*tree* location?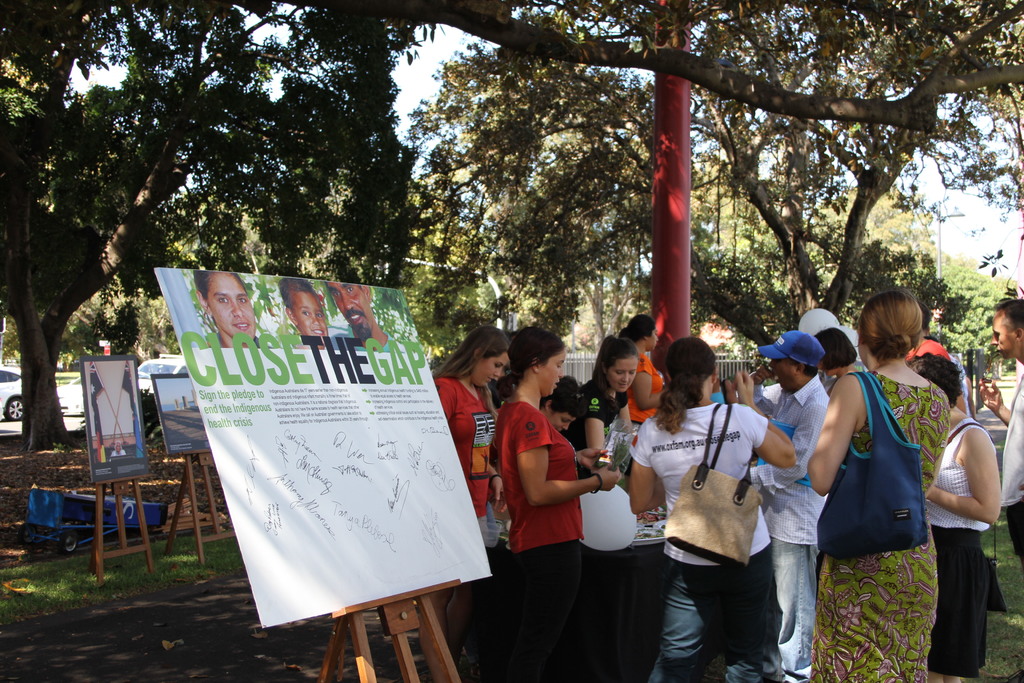
pyautogui.locateOnScreen(405, 0, 1018, 347)
